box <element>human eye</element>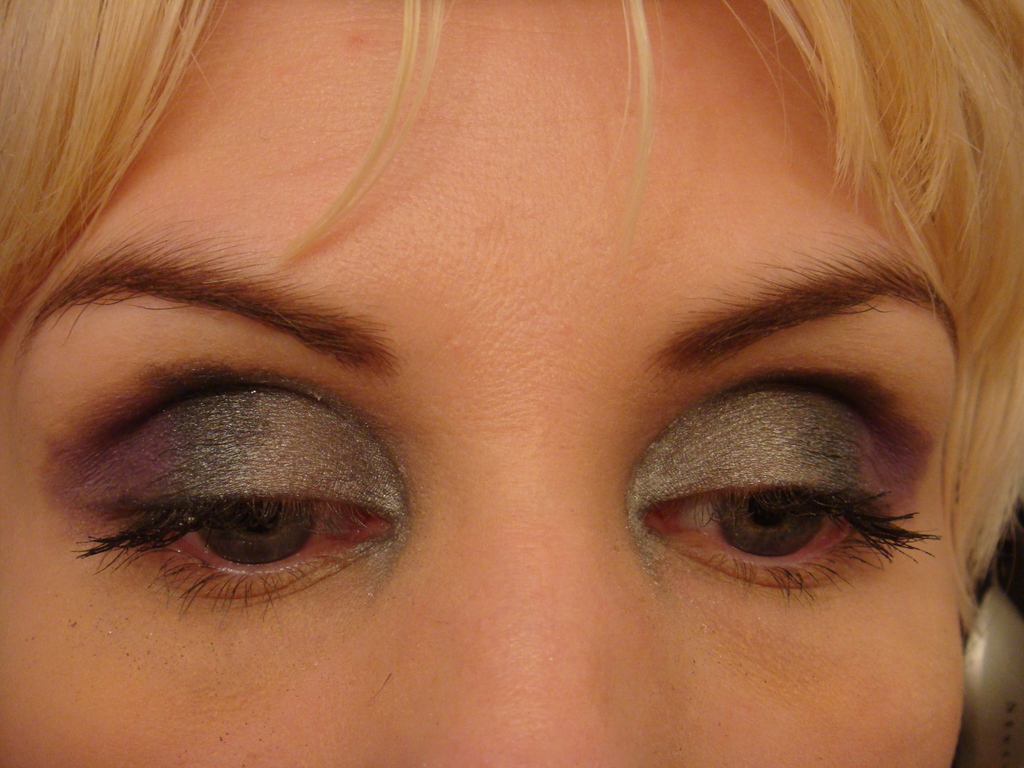
<bbox>60, 385, 406, 628</bbox>
